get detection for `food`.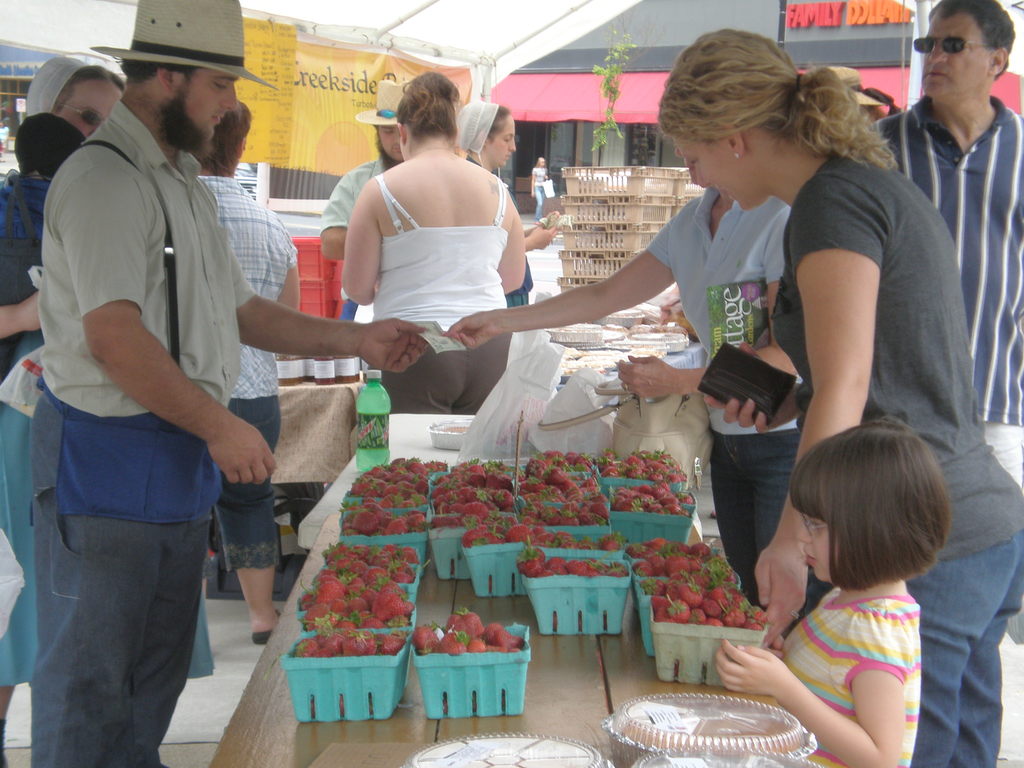
Detection: (x1=285, y1=451, x2=767, y2=663).
